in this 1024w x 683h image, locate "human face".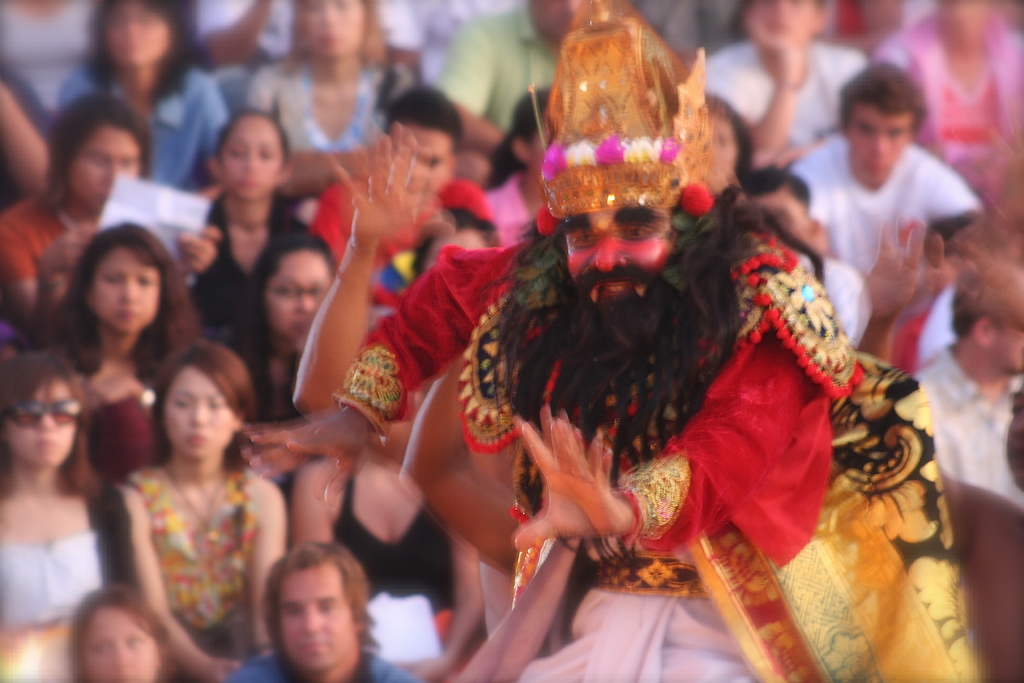
Bounding box: (110, 0, 173, 64).
